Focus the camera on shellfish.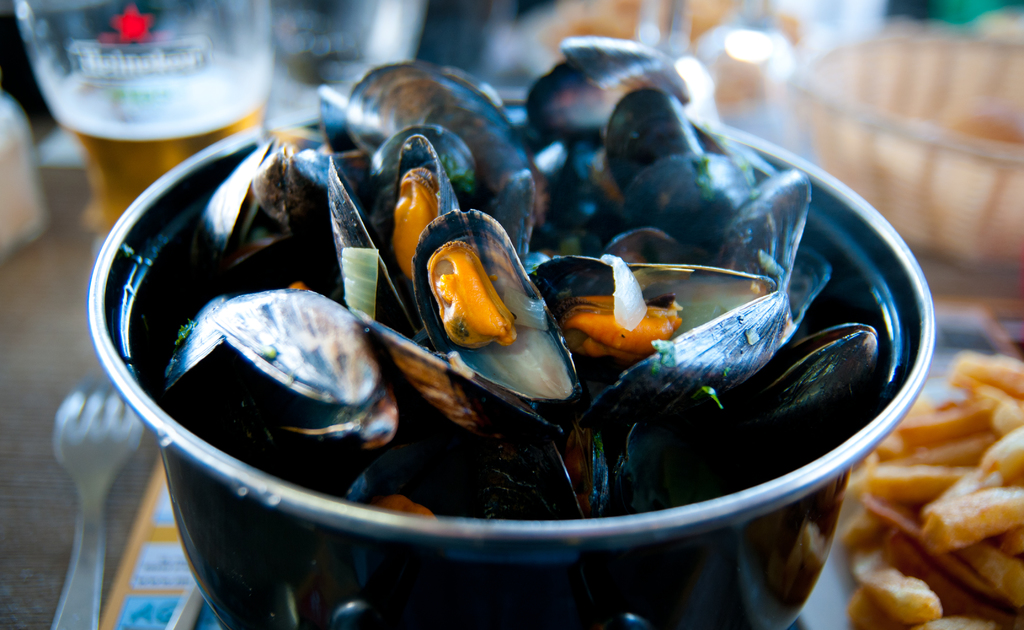
Focus region: (153, 285, 384, 442).
